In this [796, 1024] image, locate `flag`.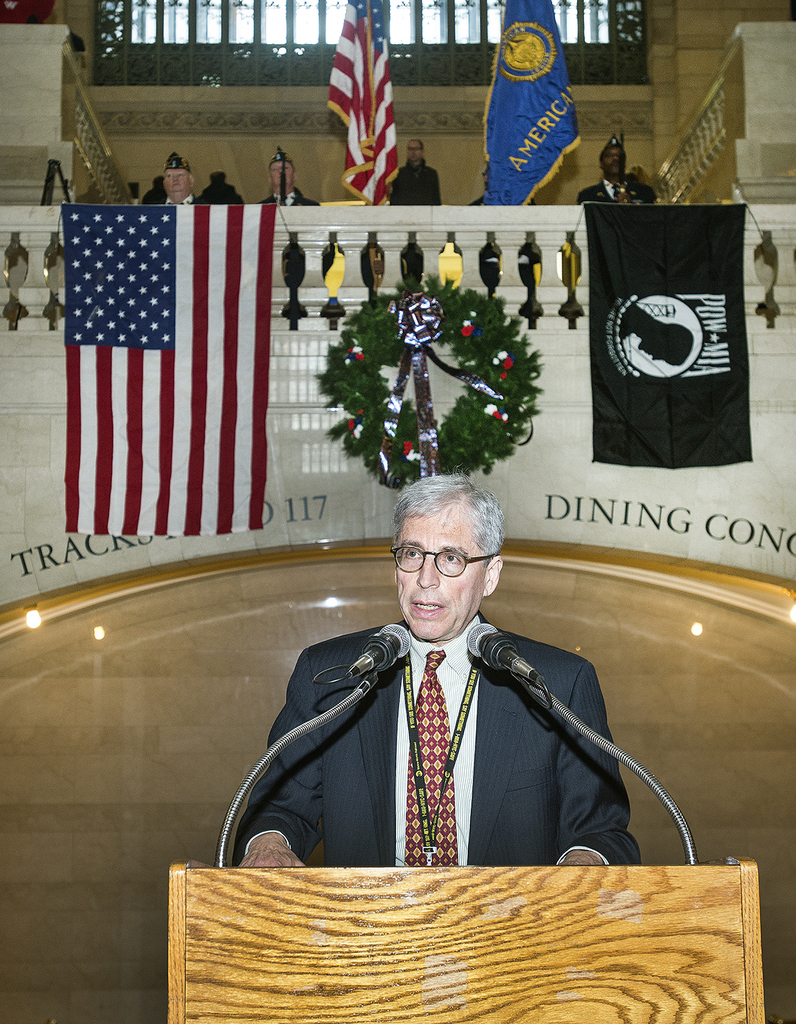
Bounding box: region(61, 189, 279, 537).
